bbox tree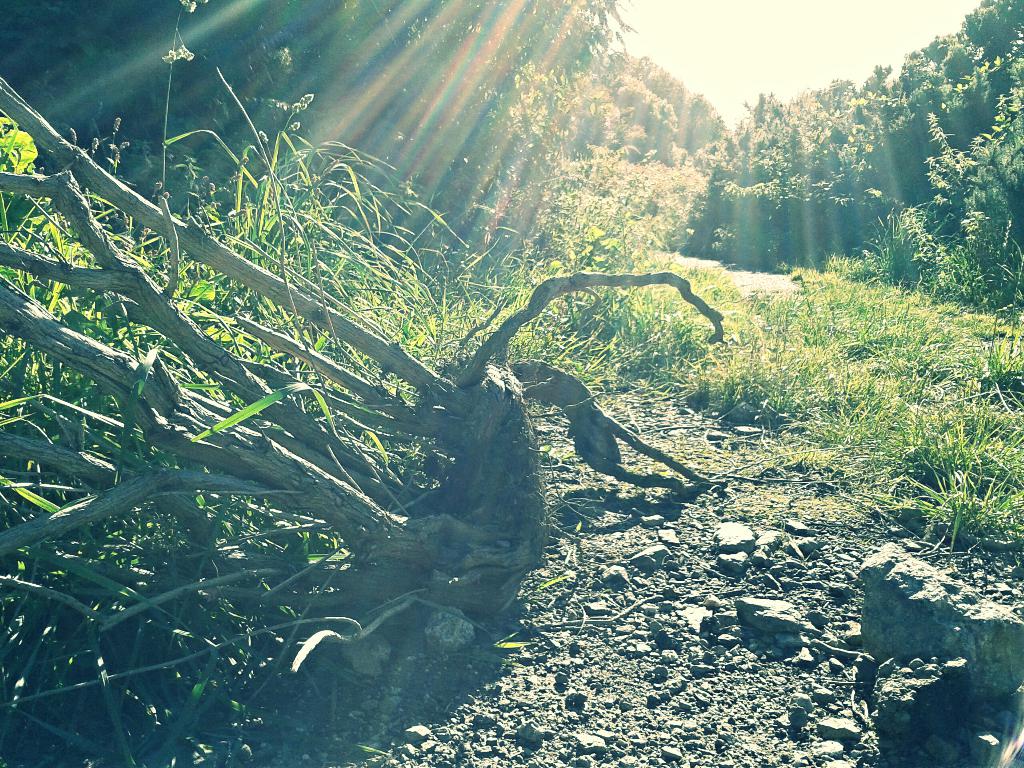
crop(0, 0, 816, 684)
